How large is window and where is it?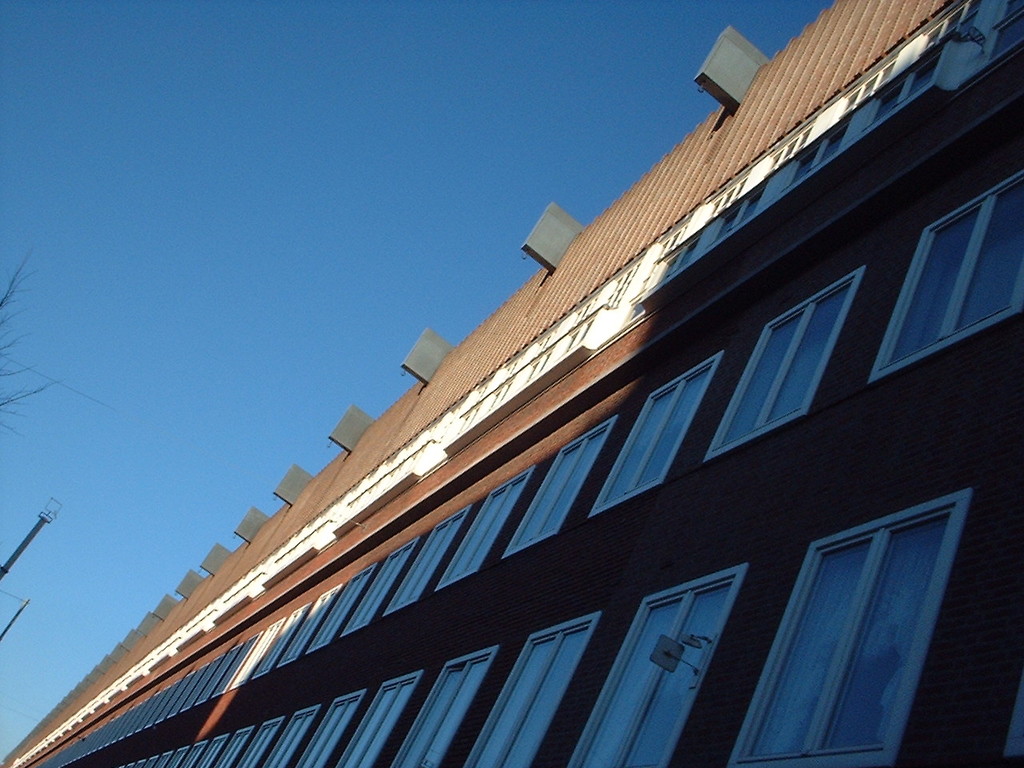
Bounding box: 305 686 370 767.
